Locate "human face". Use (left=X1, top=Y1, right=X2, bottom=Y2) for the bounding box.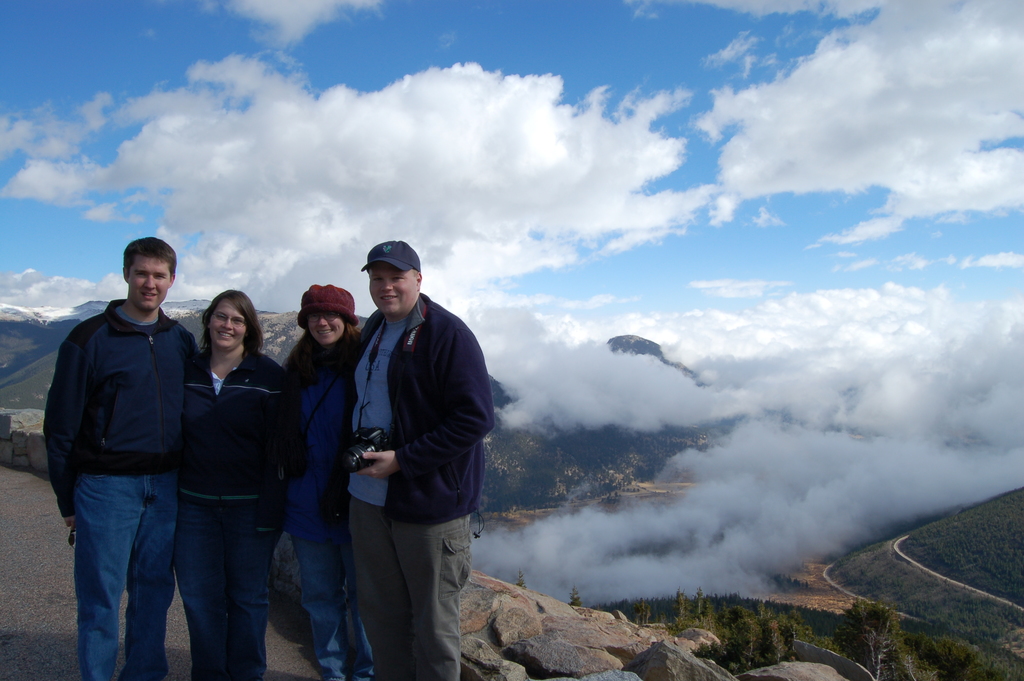
(left=367, top=259, right=417, bottom=312).
